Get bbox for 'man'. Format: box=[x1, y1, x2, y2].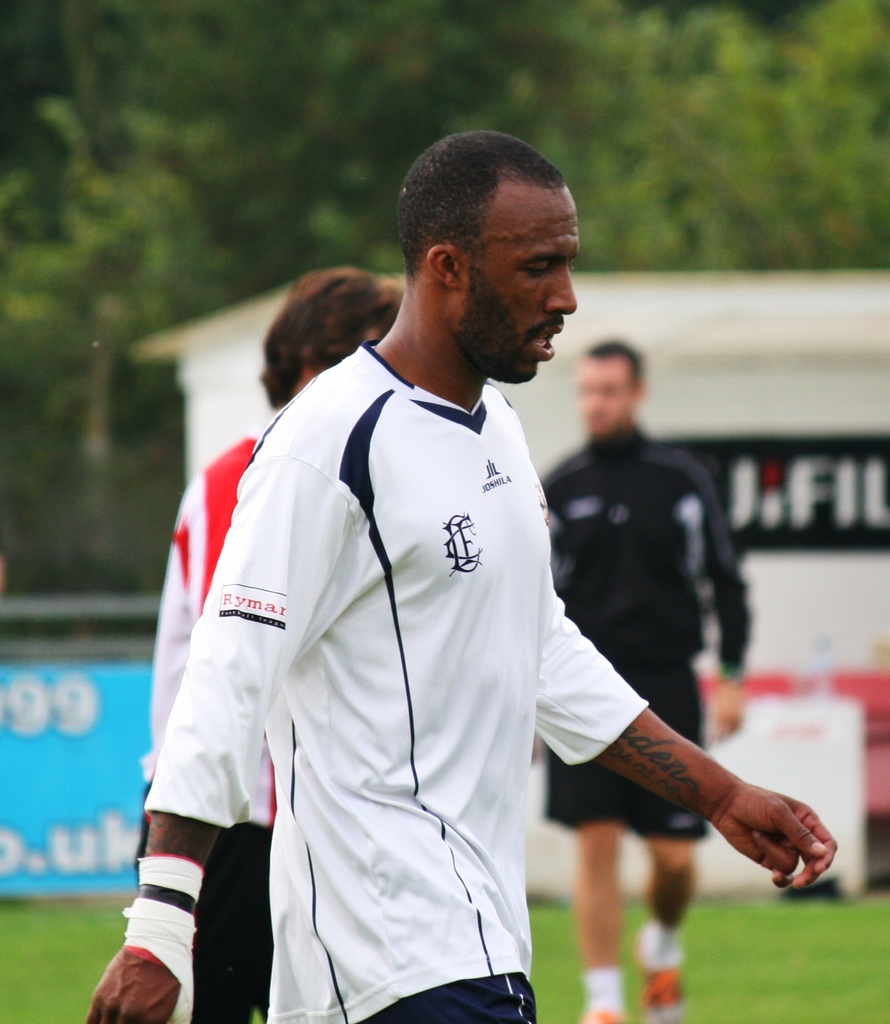
box=[139, 265, 409, 1023].
